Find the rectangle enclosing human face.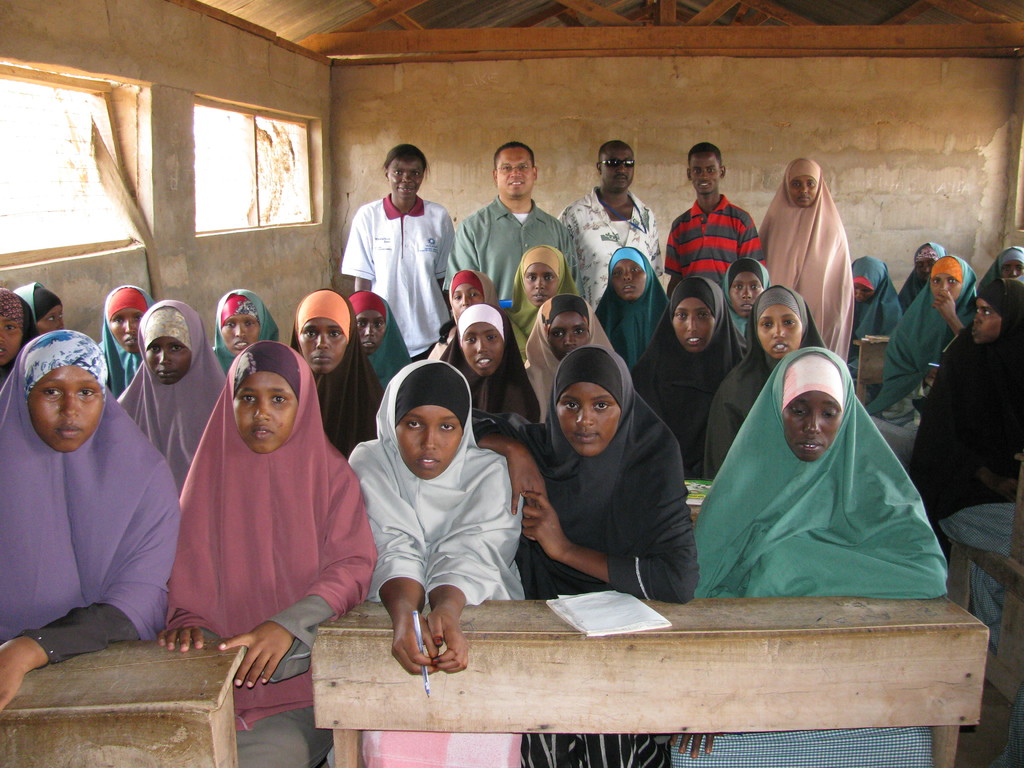
Rect(235, 373, 297, 451).
